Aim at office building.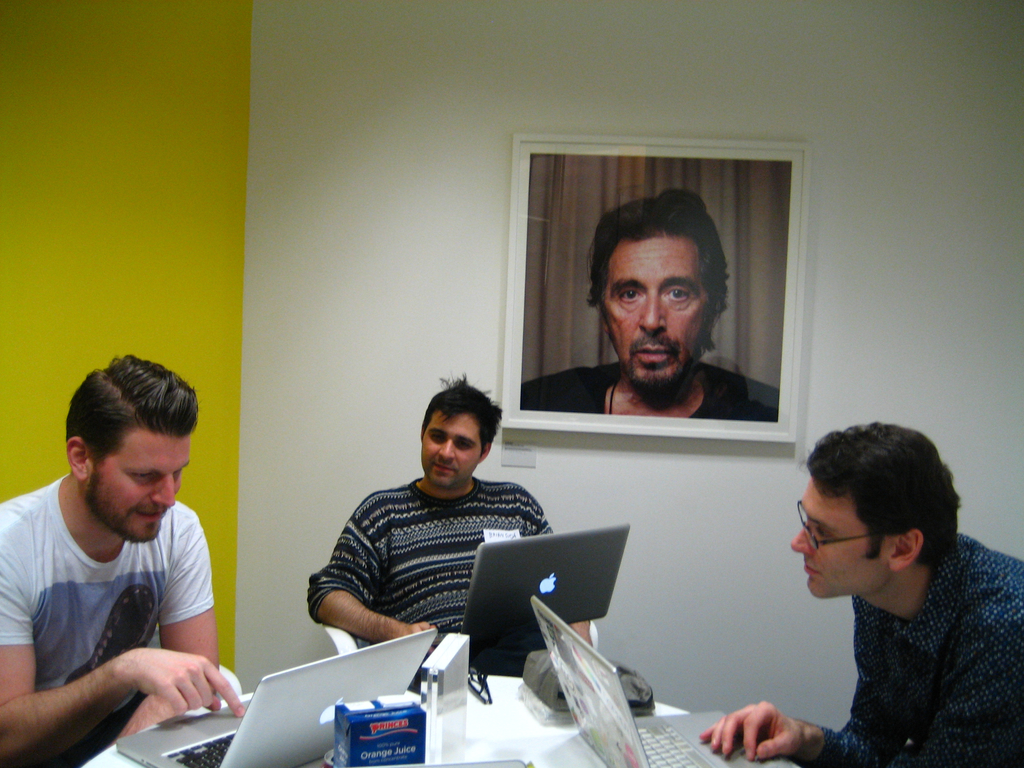
Aimed at (0,0,1020,767).
